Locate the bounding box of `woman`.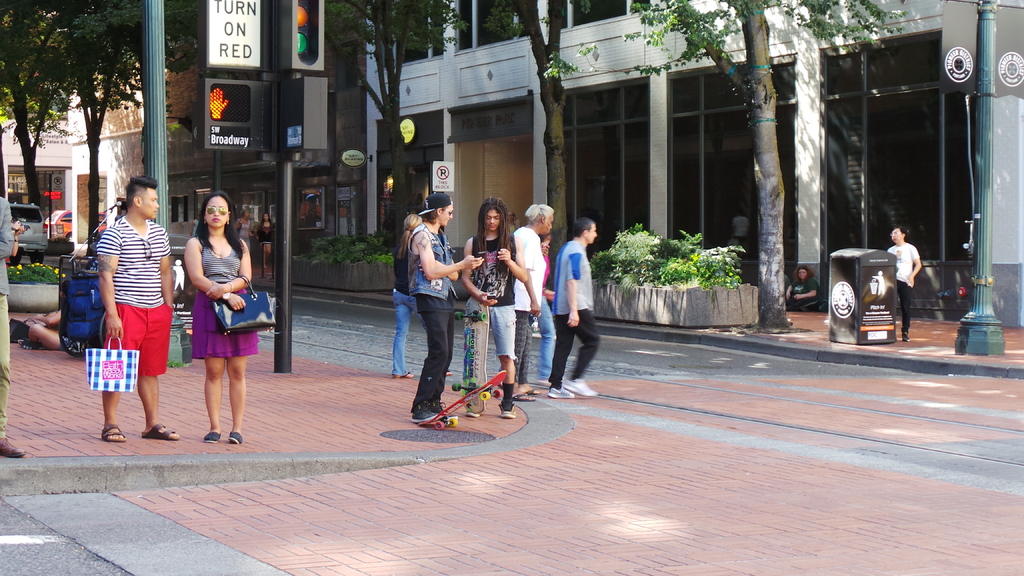
Bounding box: (465,200,529,419).
